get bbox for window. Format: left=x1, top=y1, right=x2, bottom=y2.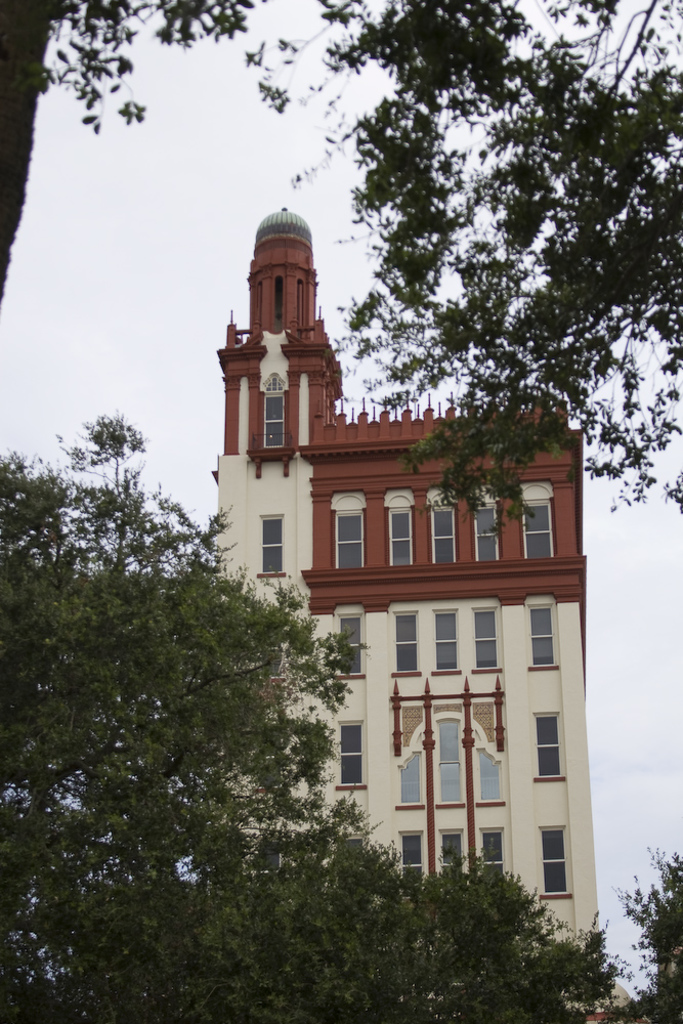
left=523, top=605, right=557, bottom=670.
